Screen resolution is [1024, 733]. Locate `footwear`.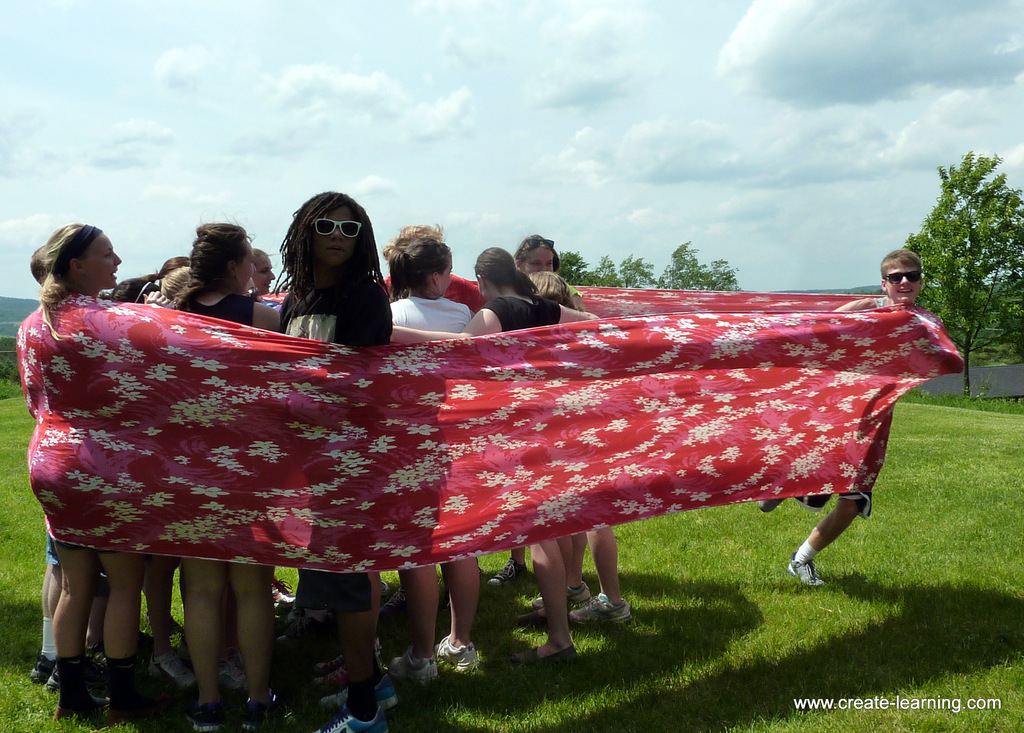
{"x1": 216, "y1": 657, "x2": 252, "y2": 697}.
